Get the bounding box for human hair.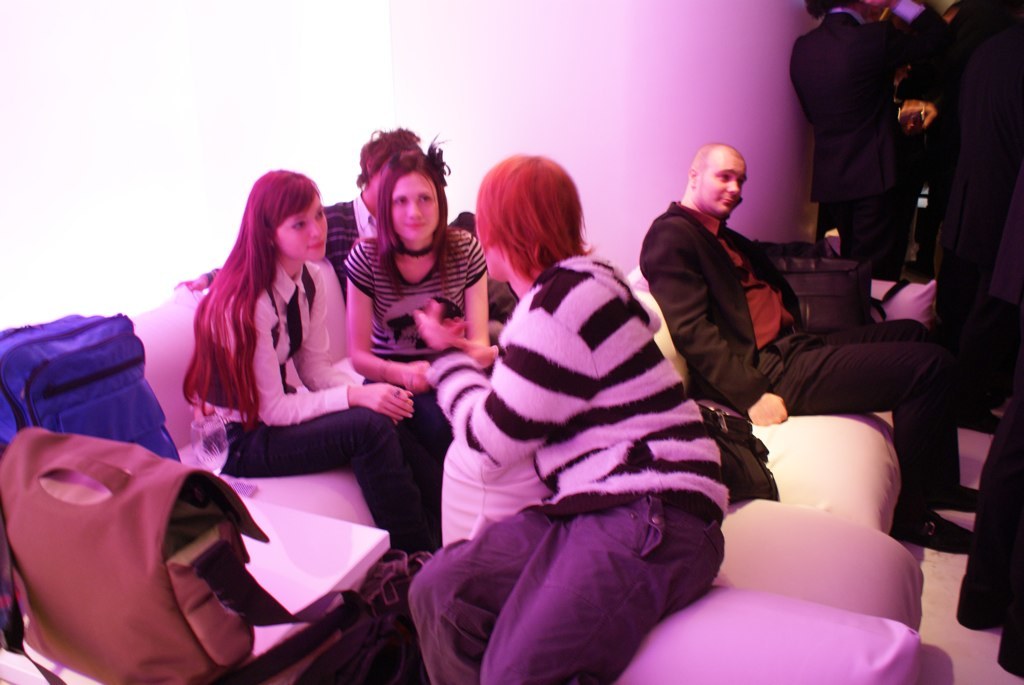
crop(356, 132, 414, 191).
